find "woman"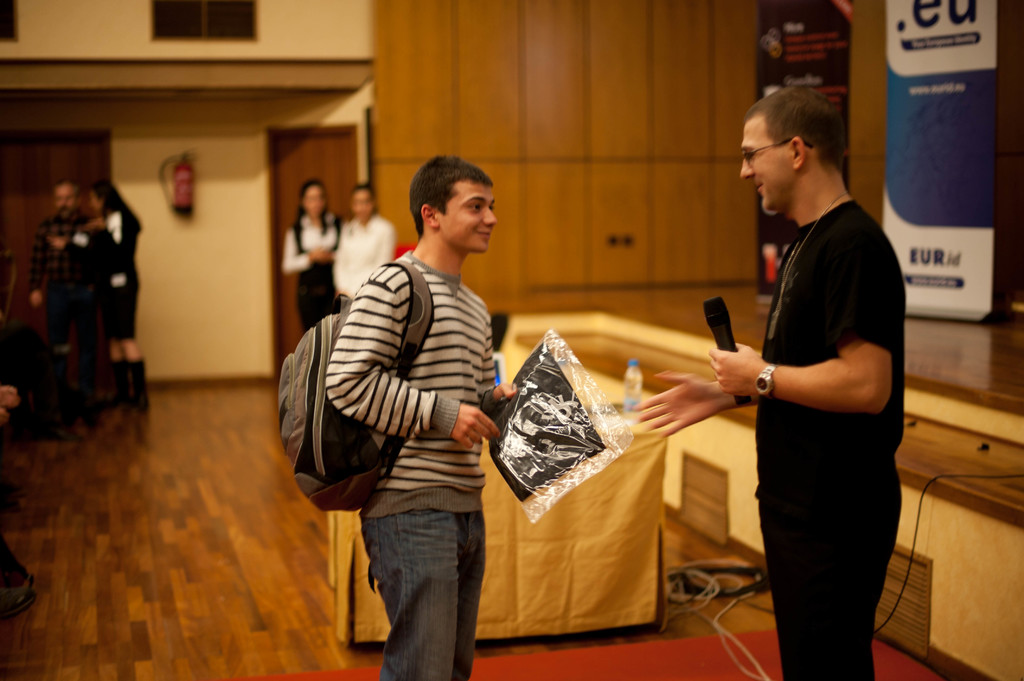
78,173,148,419
